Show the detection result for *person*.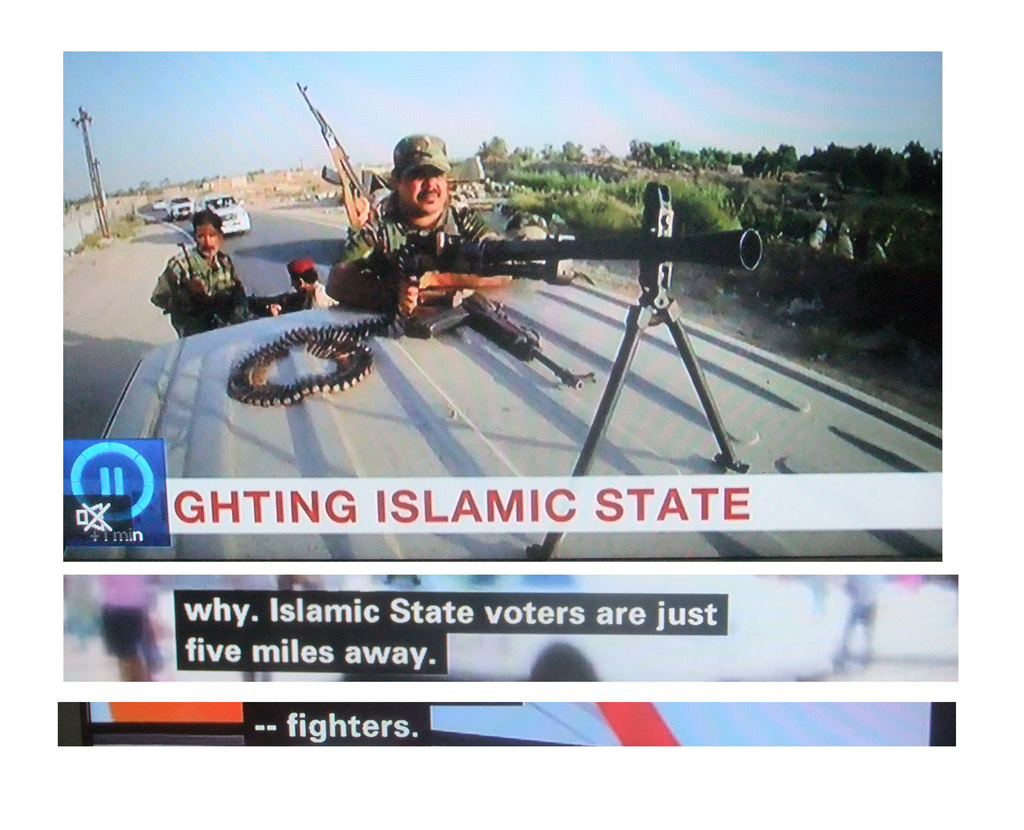
<bbox>509, 213, 577, 291</bbox>.
